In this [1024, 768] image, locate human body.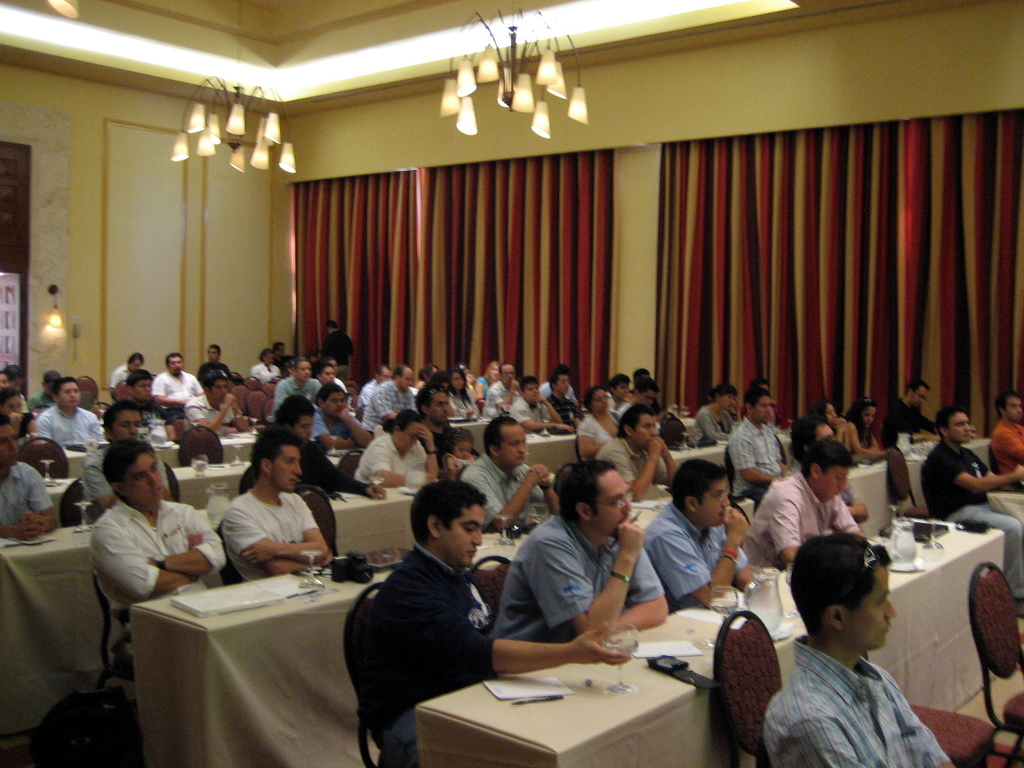
Bounding box: <box>0,417,56,544</box>.
